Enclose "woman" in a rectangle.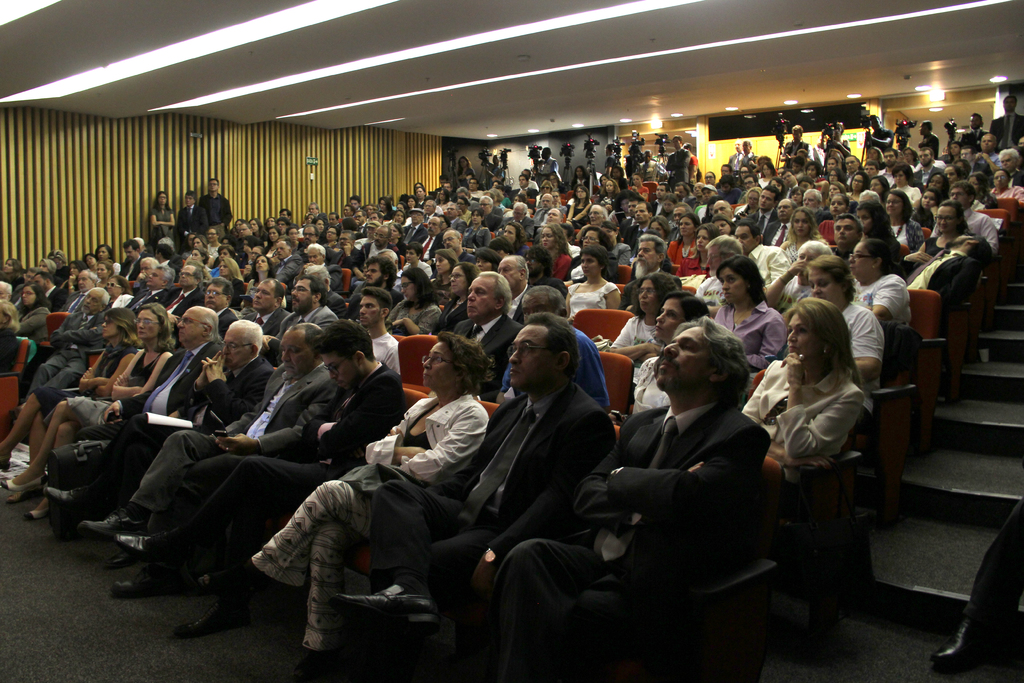
622/290/712/425.
